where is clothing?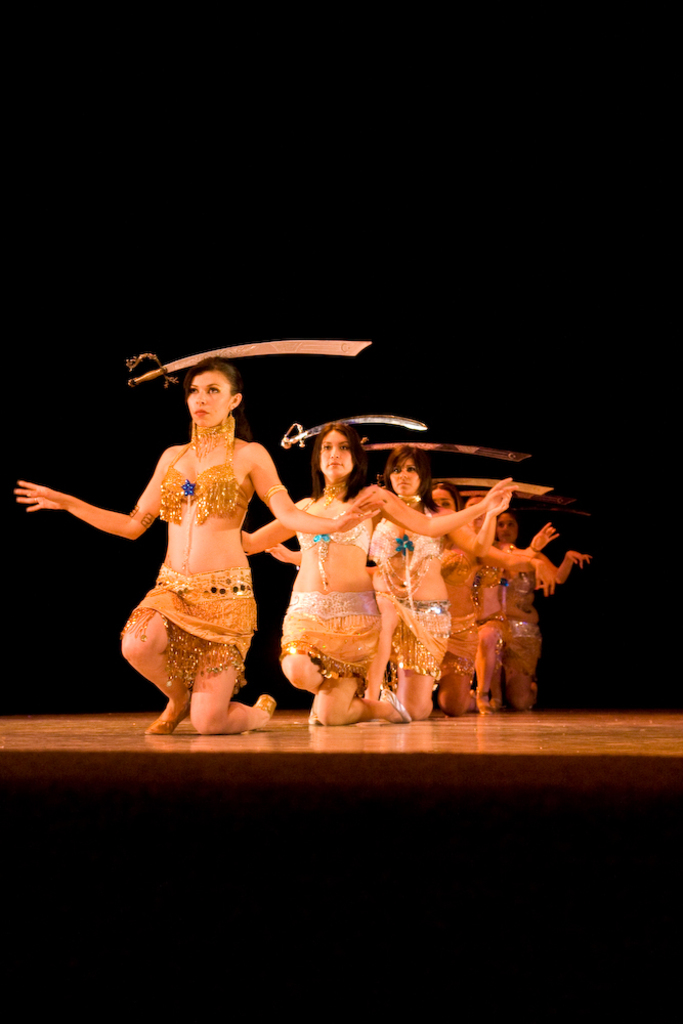
pyautogui.locateOnScreen(293, 493, 375, 555).
